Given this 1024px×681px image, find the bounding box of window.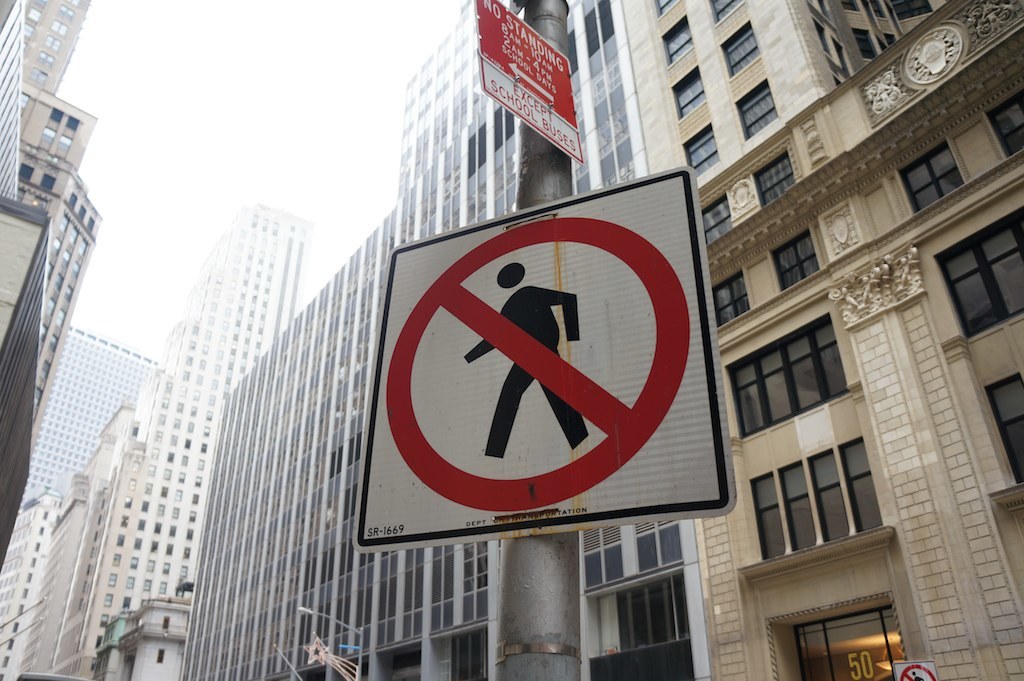
select_region(689, 120, 716, 179).
